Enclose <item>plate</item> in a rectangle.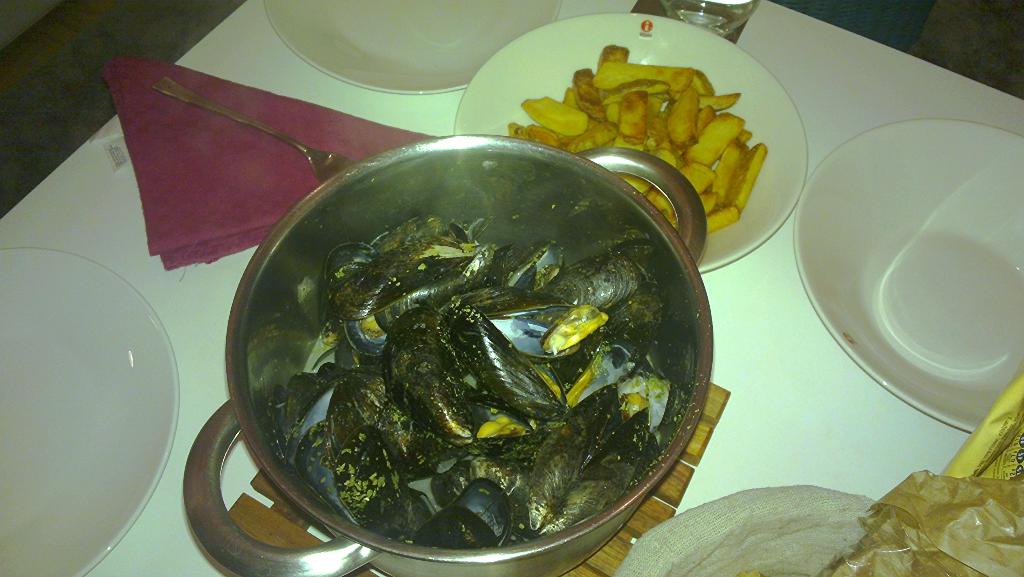
select_region(17, 213, 178, 564).
